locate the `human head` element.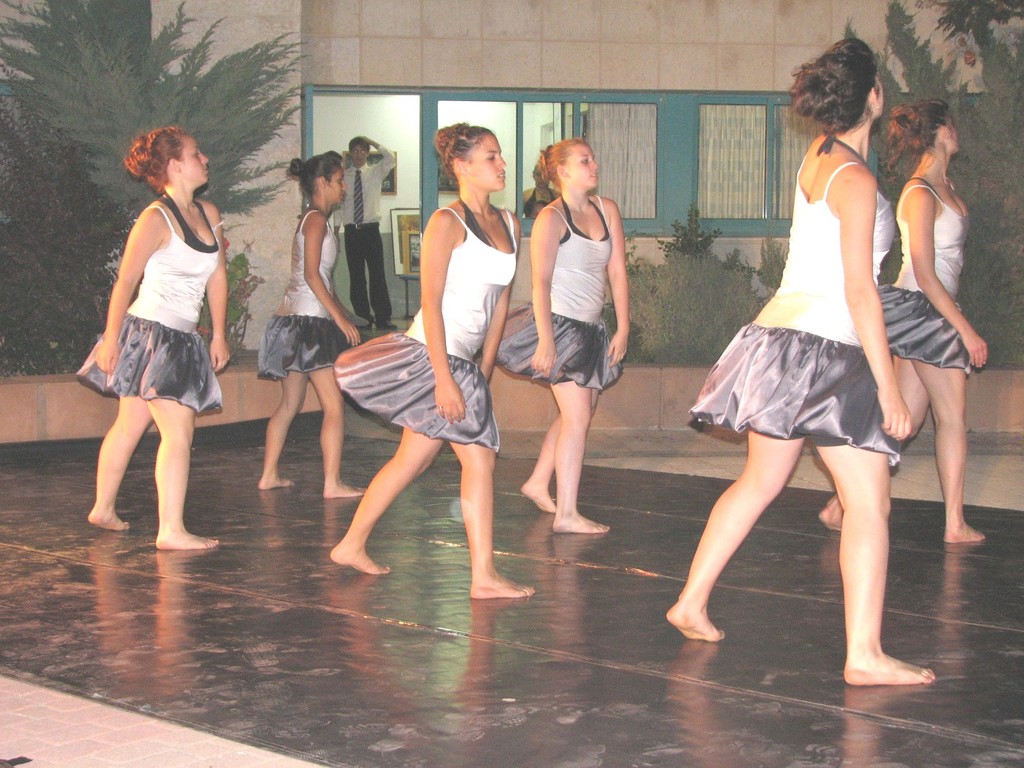
Element bbox: (116, 119, 210, 207).
